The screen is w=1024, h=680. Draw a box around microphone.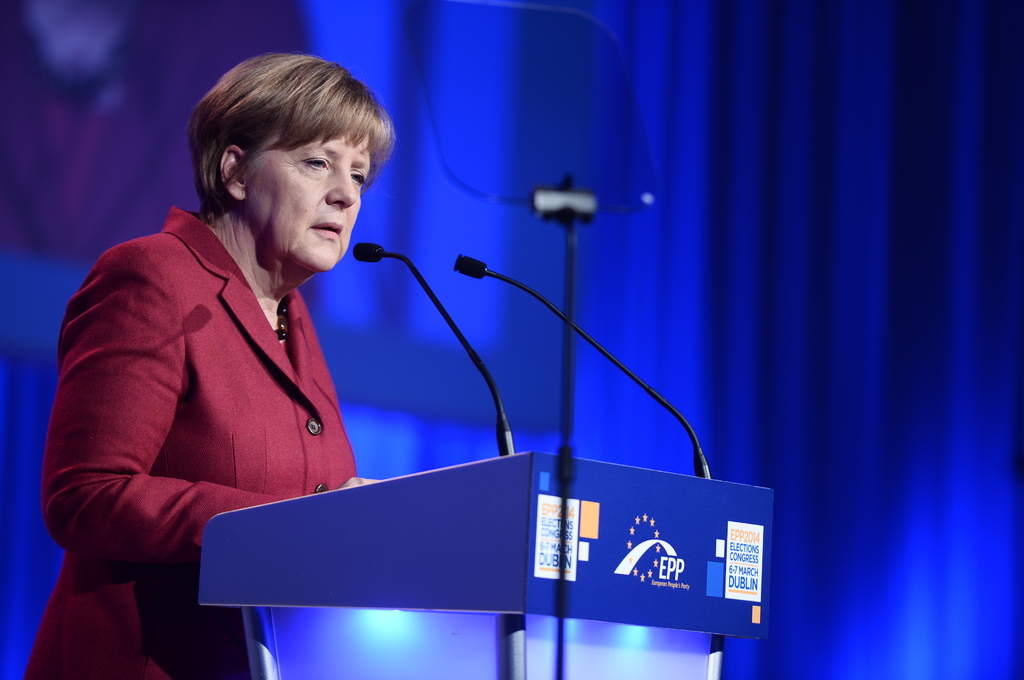
box(451, 254, 488, 280).
